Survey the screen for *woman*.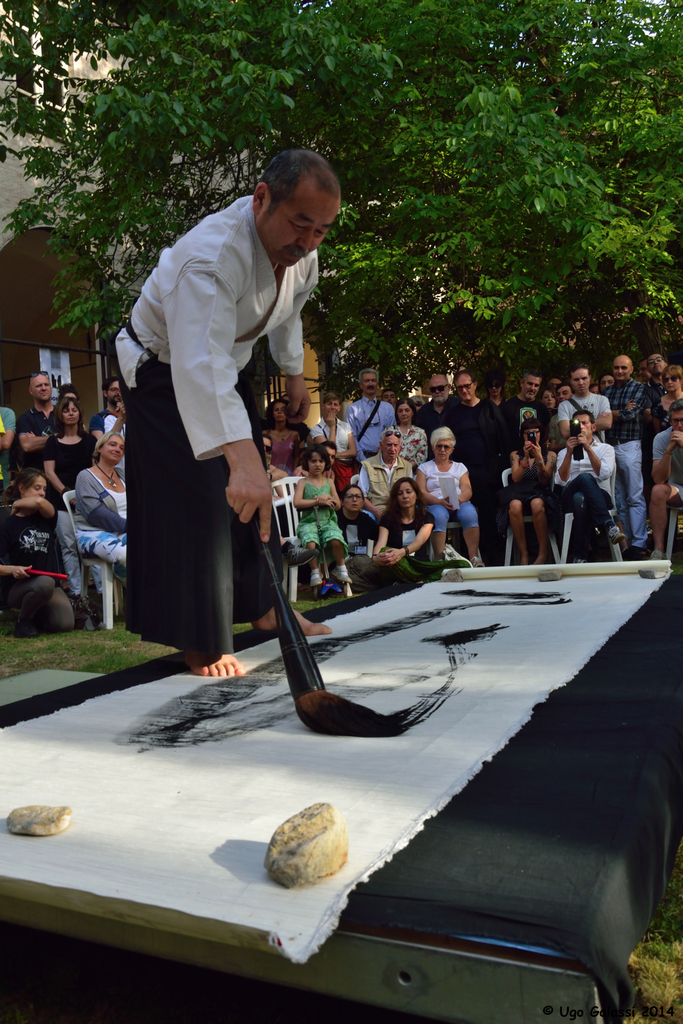
Survey found: x1=416, y1=427, x2=481, y2=566.
